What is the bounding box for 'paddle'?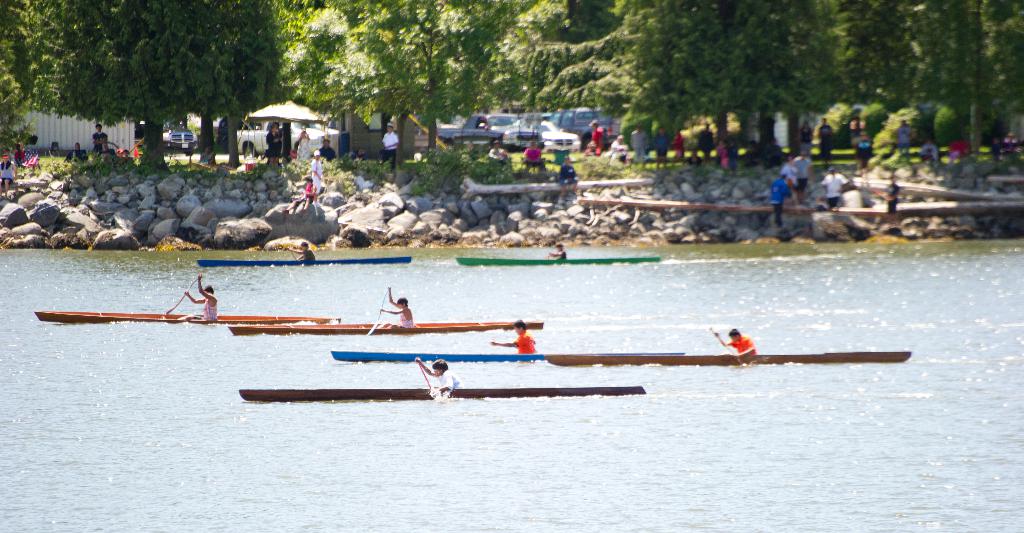
region(153, 261, 207, 312).
